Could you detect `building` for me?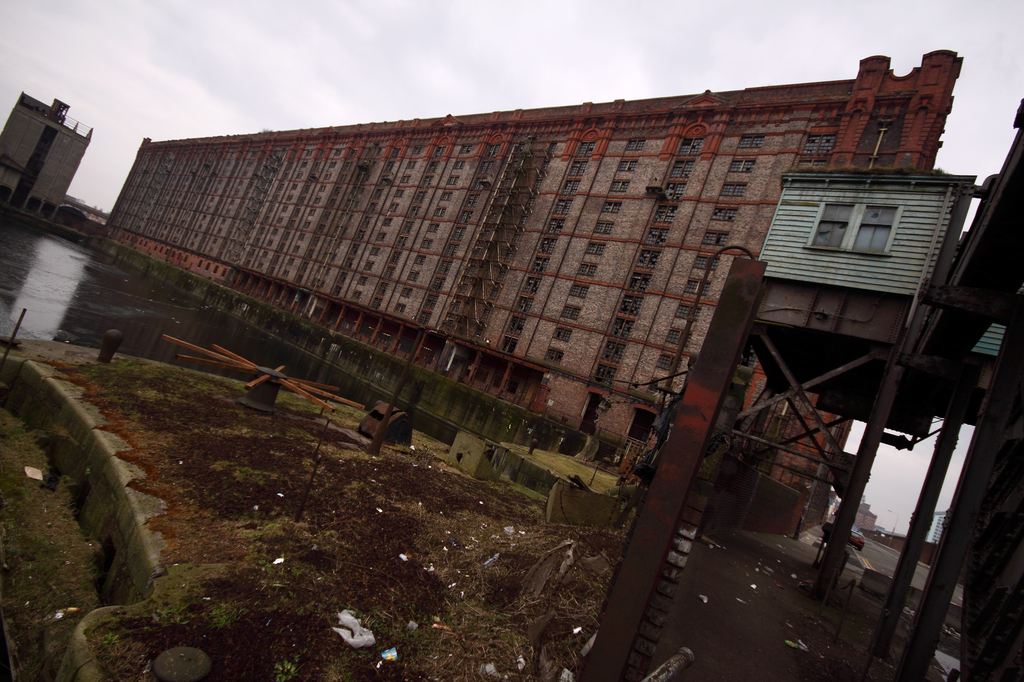
Detection result: (100, 49, 964, 537).
